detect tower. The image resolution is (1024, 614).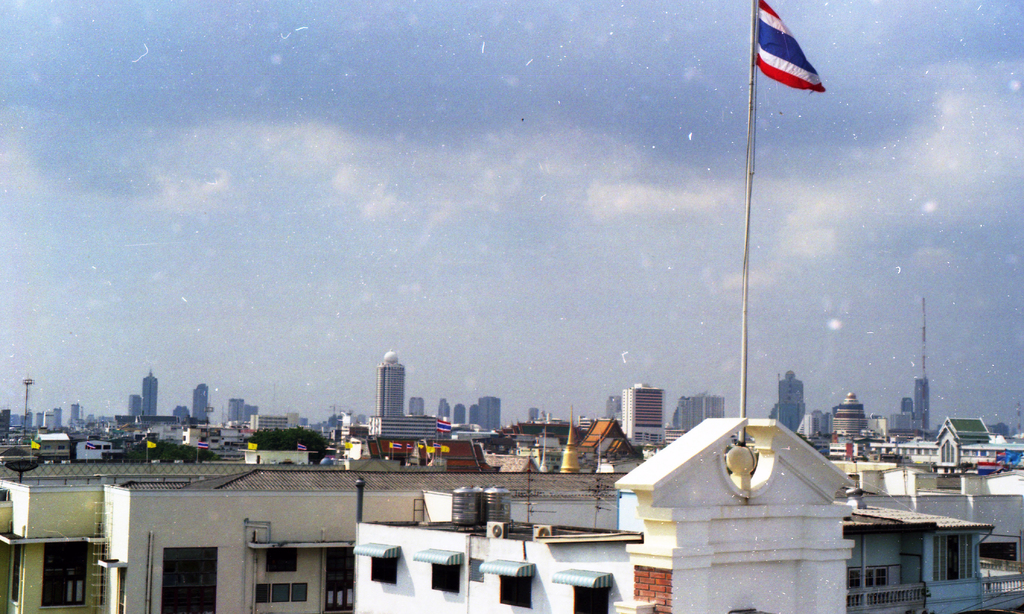
select_region(914, 374, 932, 437).
